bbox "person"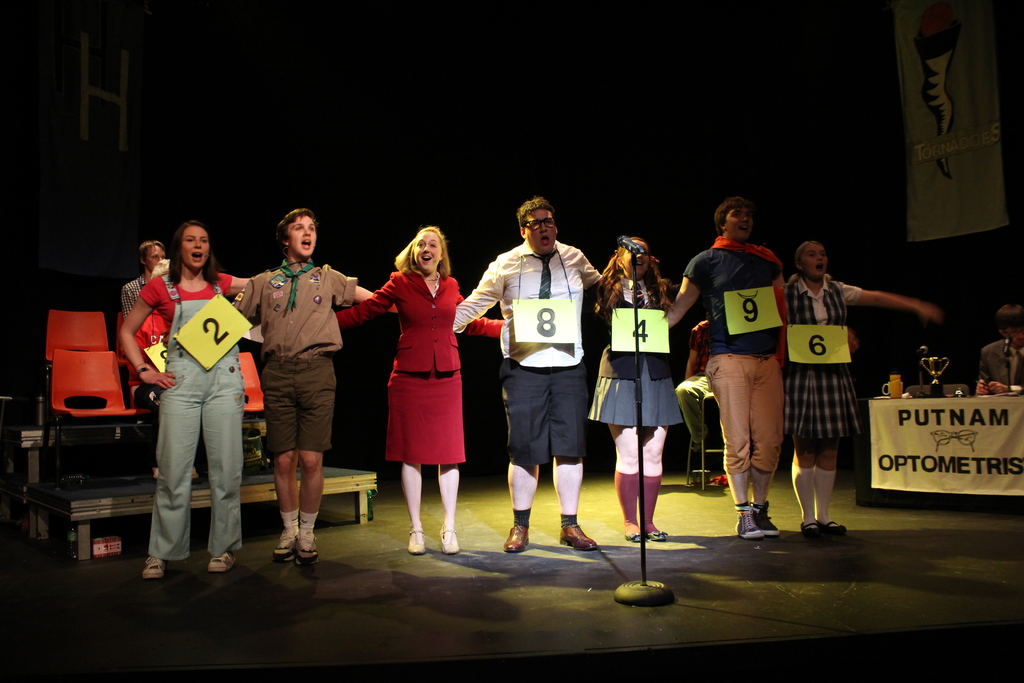
[x1=116, y1=236, x2=172, y2=325]
